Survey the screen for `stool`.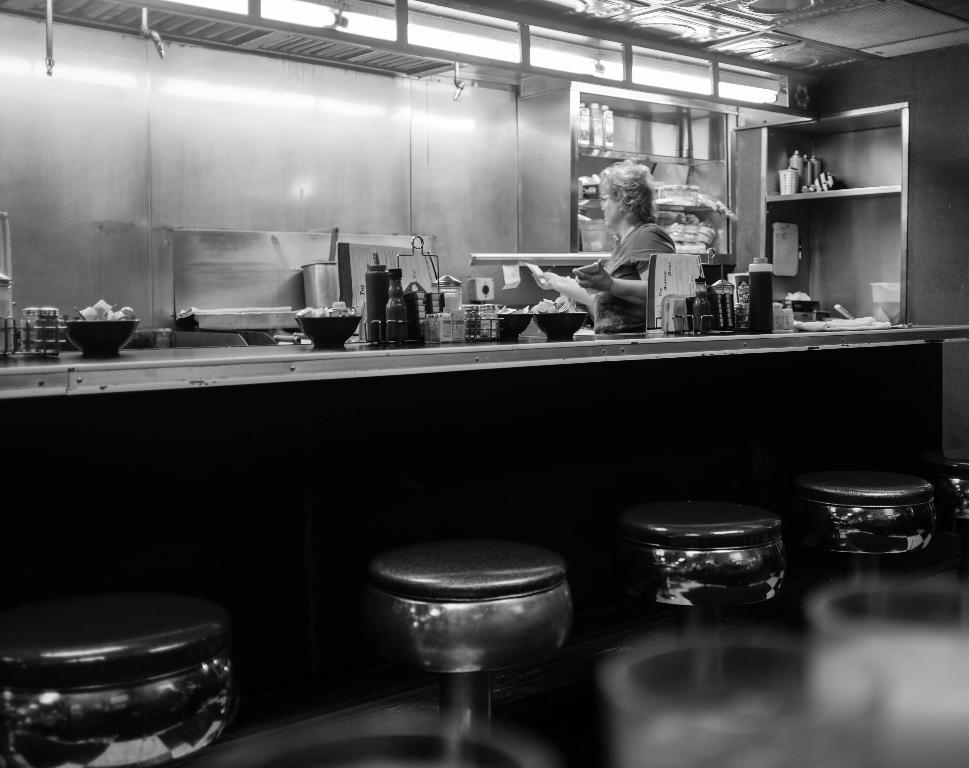
Survey found: rect(368, 536, 564, 765).
